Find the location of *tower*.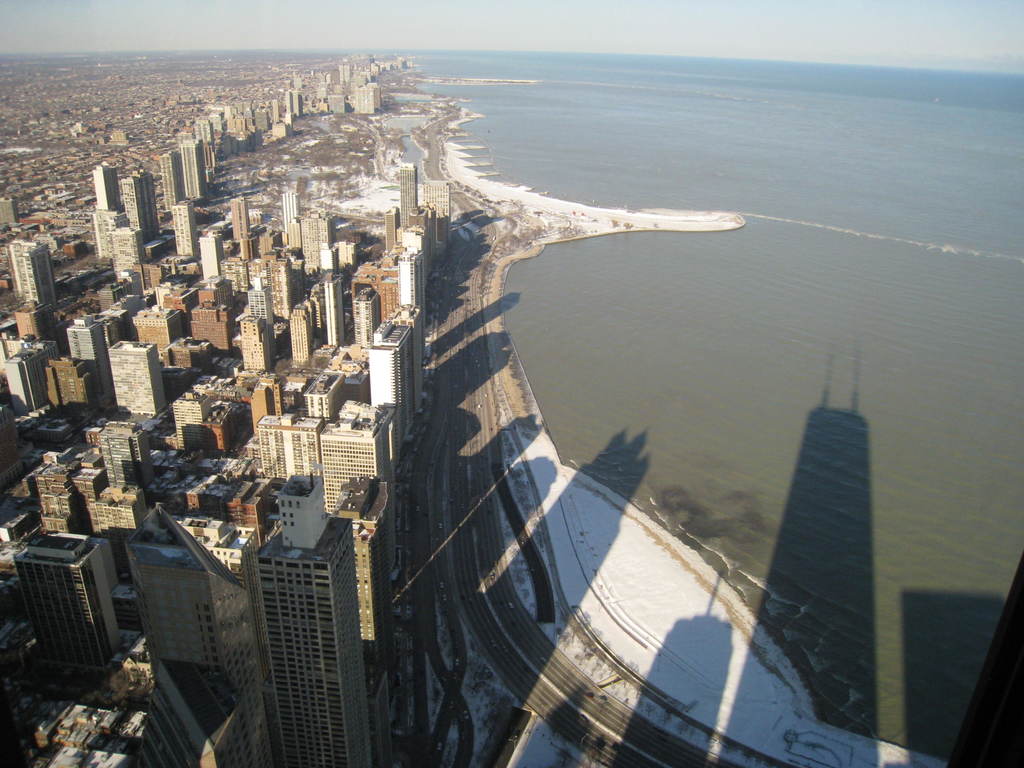
Location: BBox(196, 234, 217, 280).
